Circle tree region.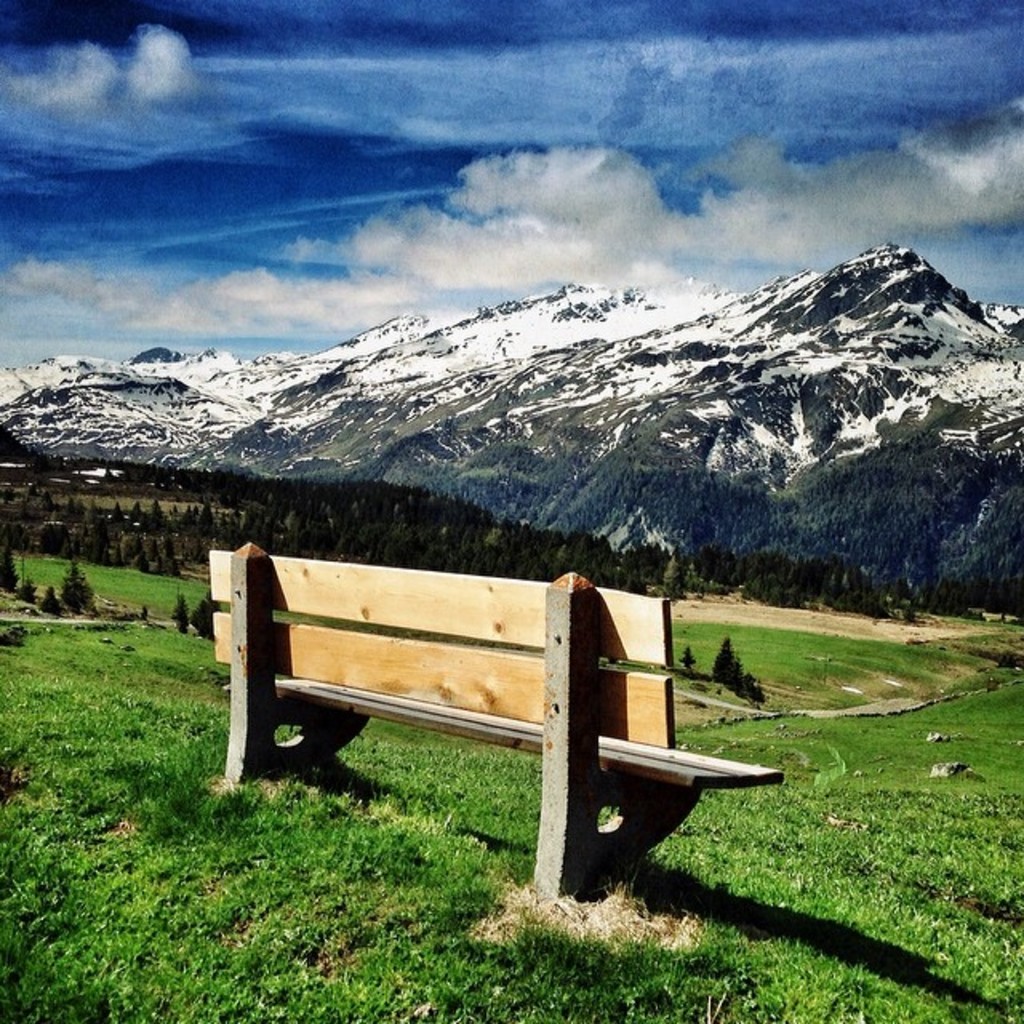
Region: {"x1": 61, "y1": 550, "x2": 102, "y2": 618}.
